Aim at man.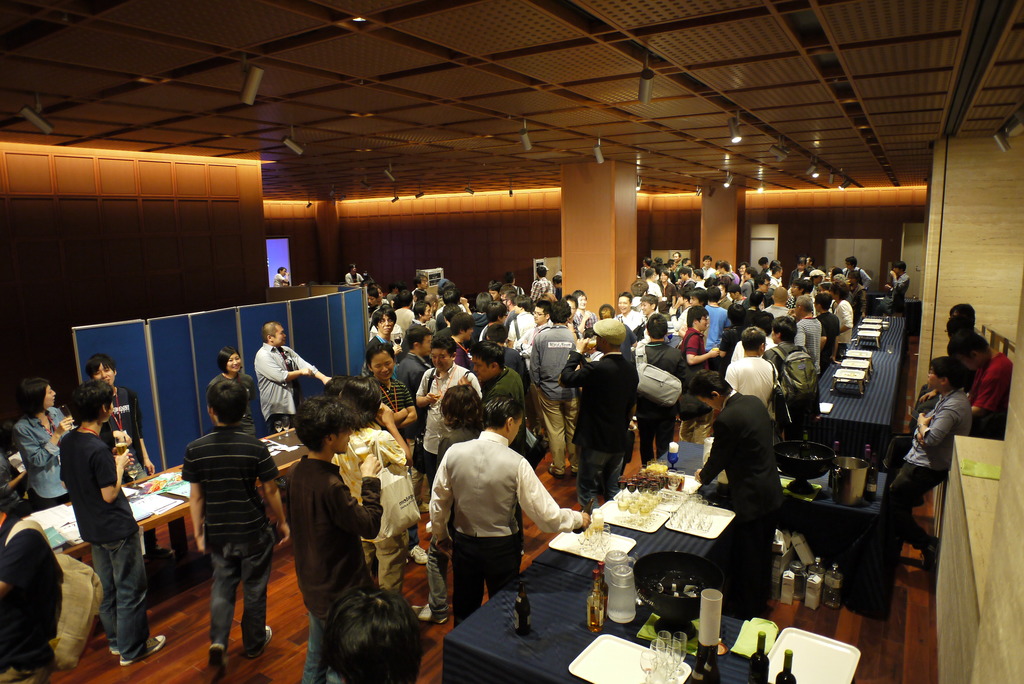
Aimed at (x1=467, y1=344, x2=538, y2=475).
